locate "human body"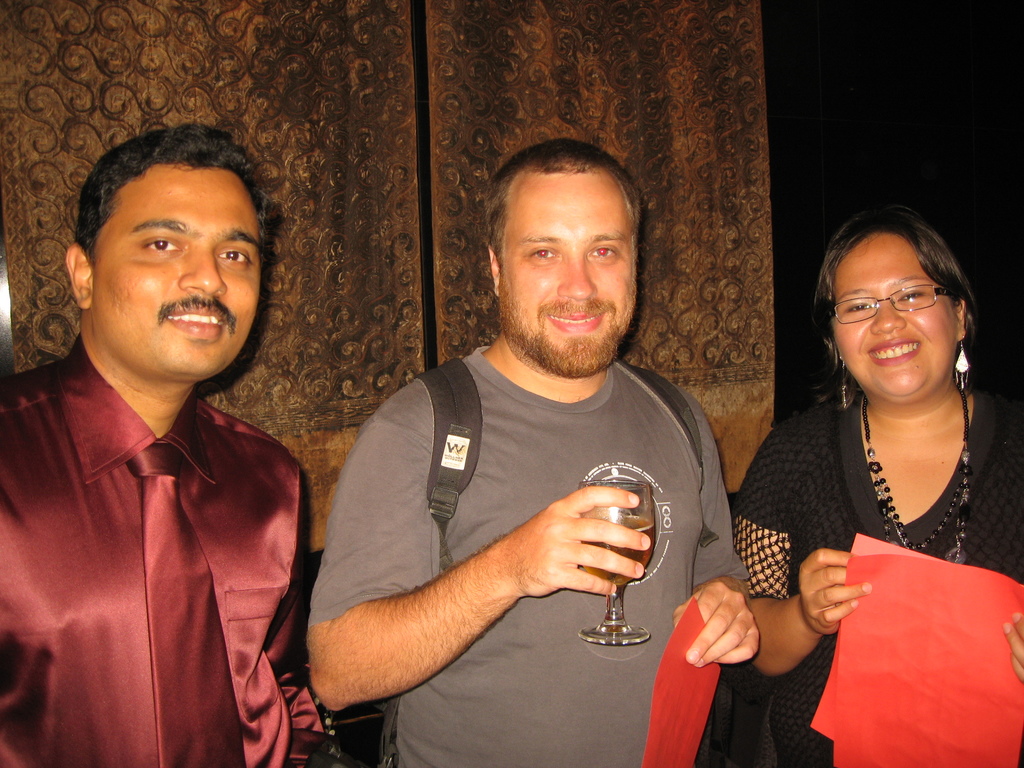
0 124 324 767
